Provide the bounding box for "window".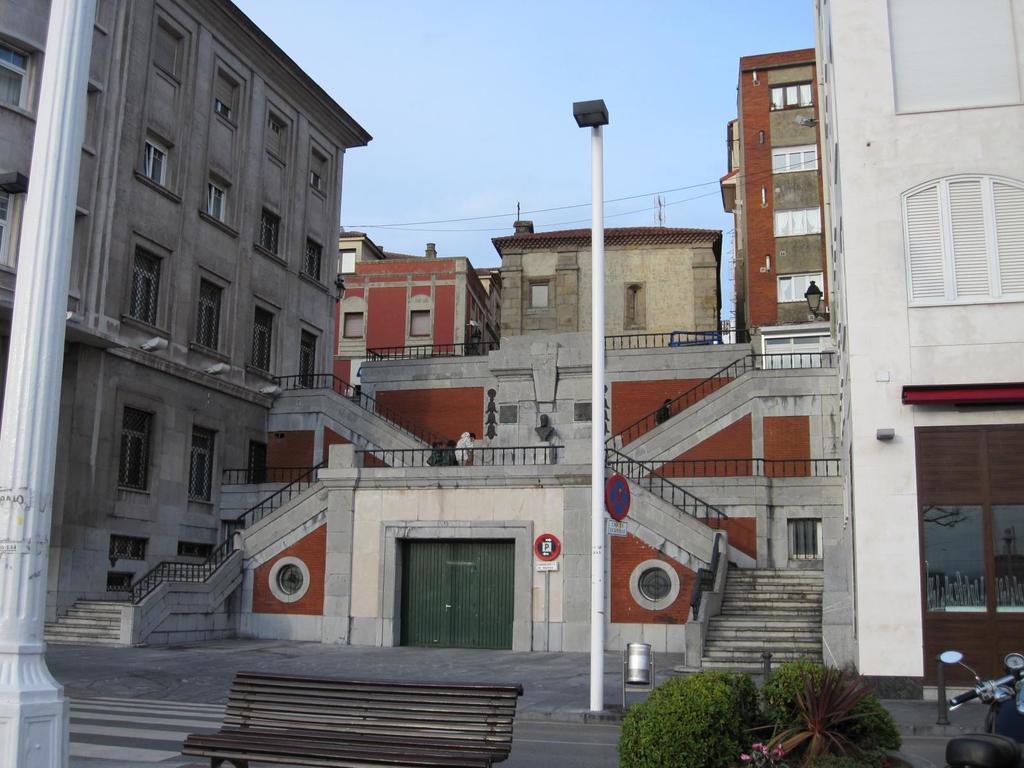
(212,98,235,125).
